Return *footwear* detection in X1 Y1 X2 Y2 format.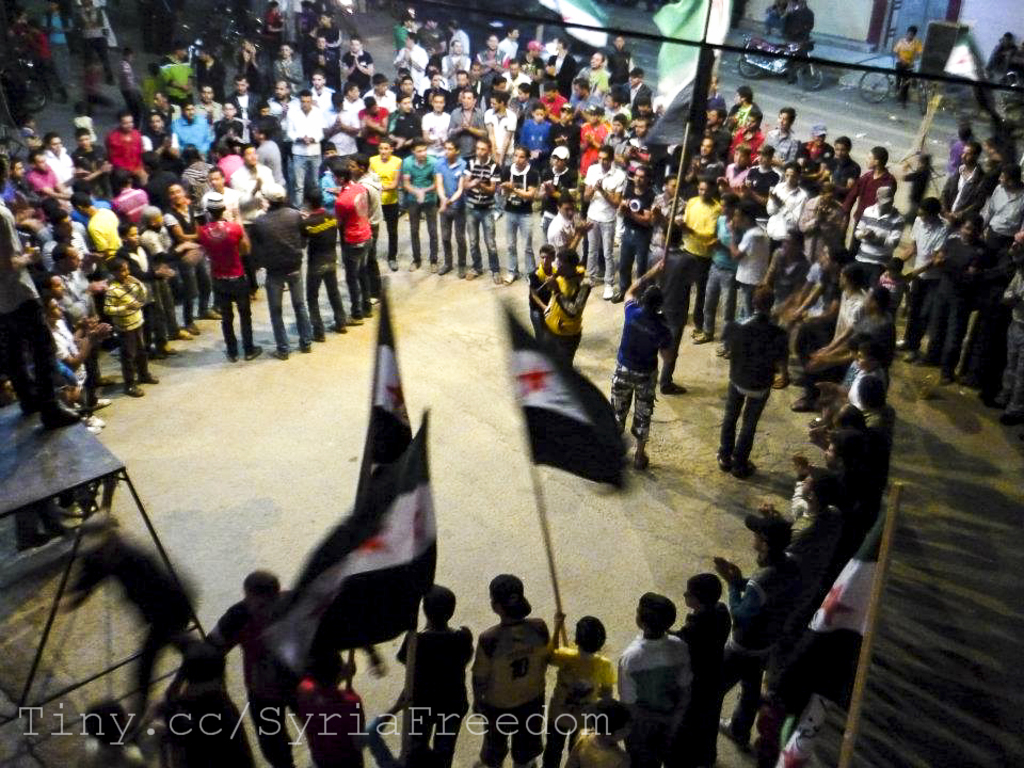
465 266 473 278.
